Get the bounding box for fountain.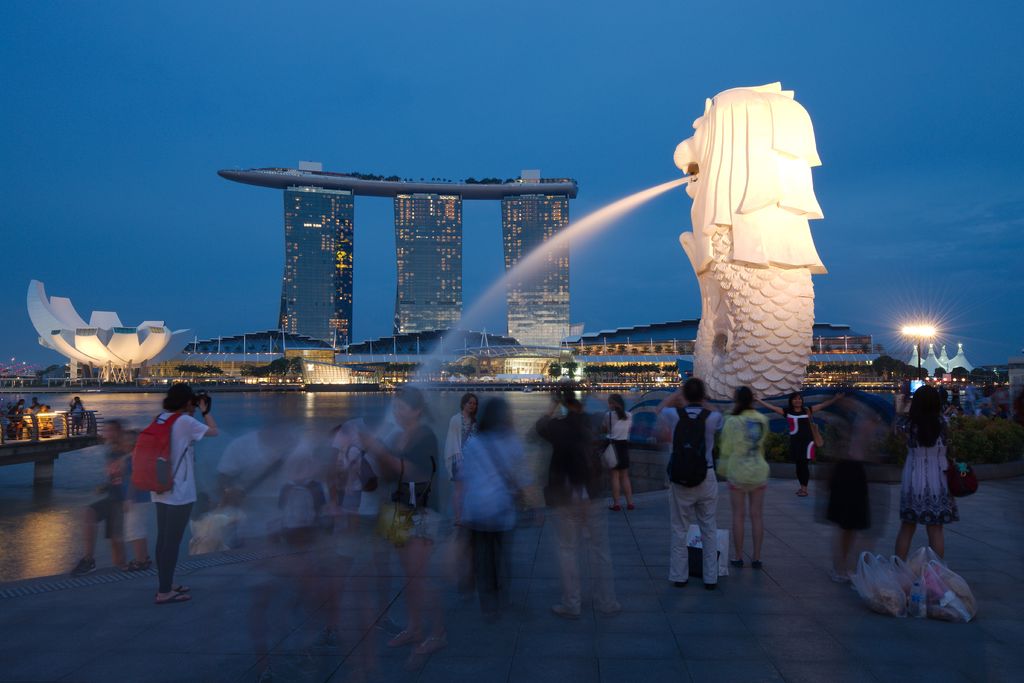
Rect(305, 76, 828, 539).
